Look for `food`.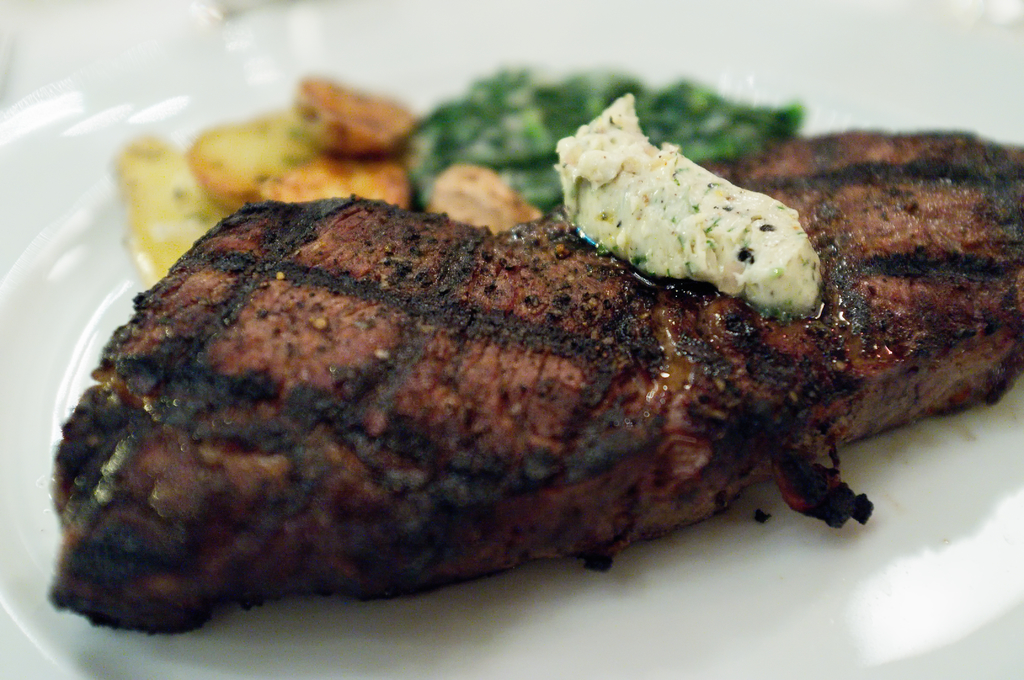
Found: x1=3, y1=59, x2=931, y2=629.
